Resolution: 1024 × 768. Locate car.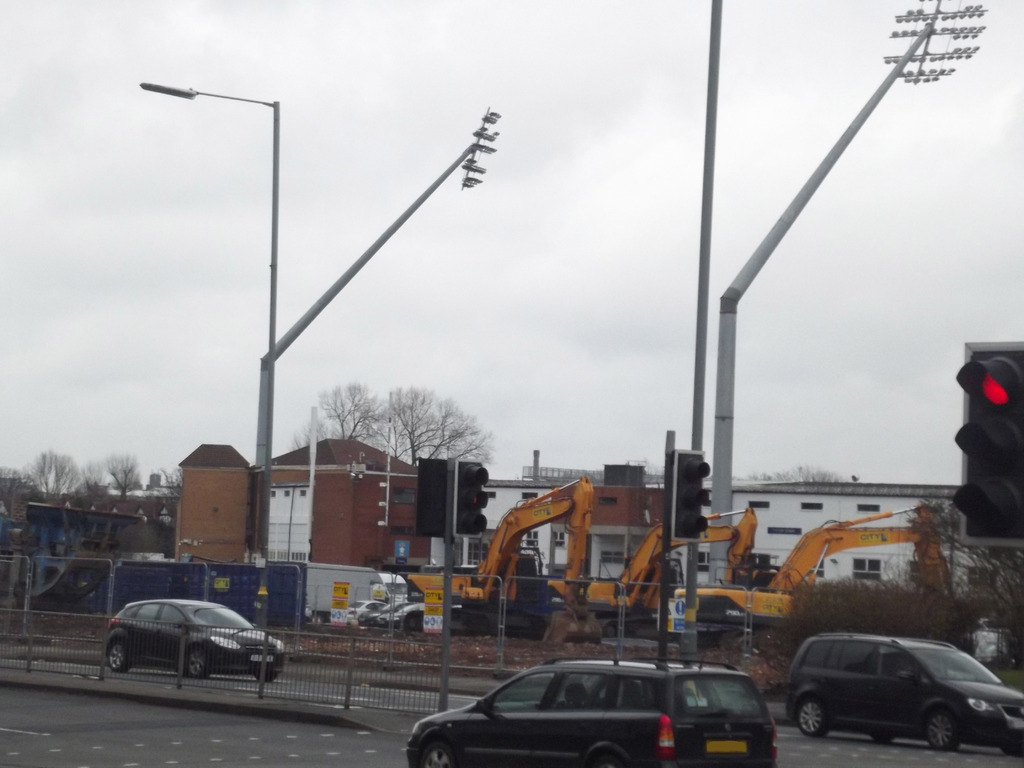
x1=351, y1=600, x2=381, y2=618.
